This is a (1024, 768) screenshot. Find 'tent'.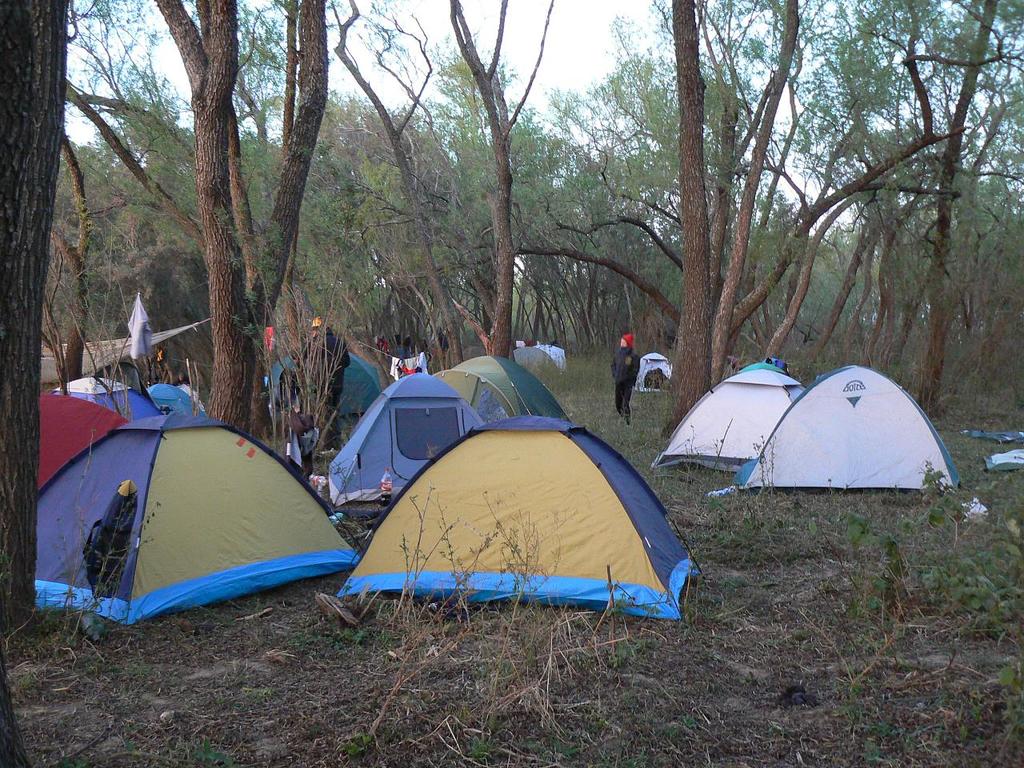
Bounding box: bbox=[659, 358, 815, 486].
